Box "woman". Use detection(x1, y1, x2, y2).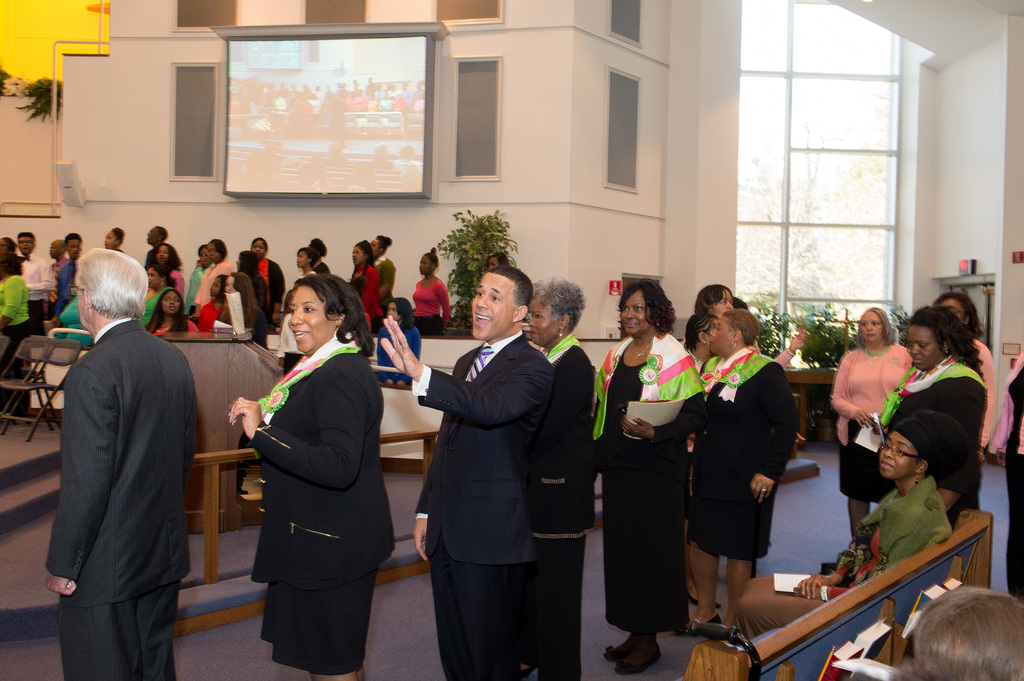
detection(0, 252, 33, 413).
